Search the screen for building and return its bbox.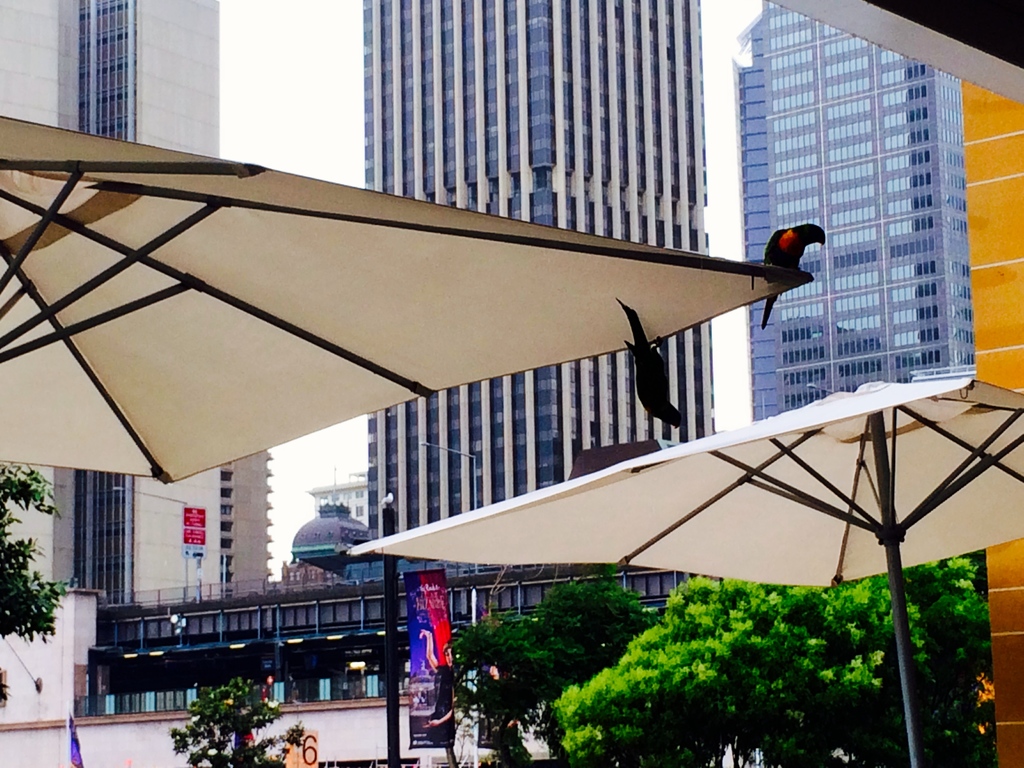
Found: crop(364, 0, 712, 538).
